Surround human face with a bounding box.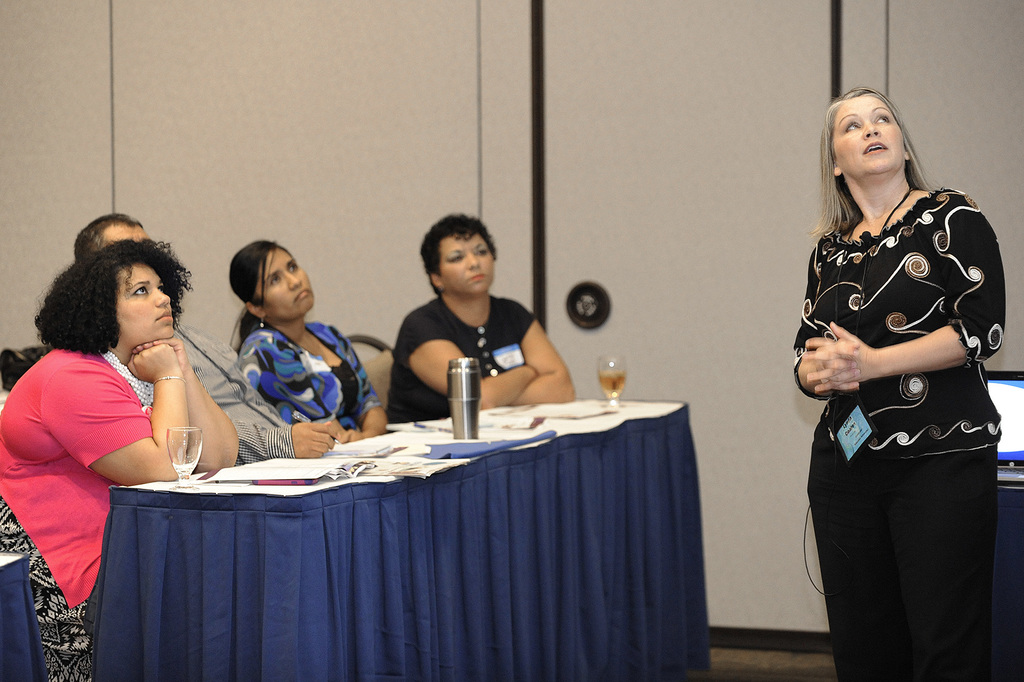
(832,93,902,179).
